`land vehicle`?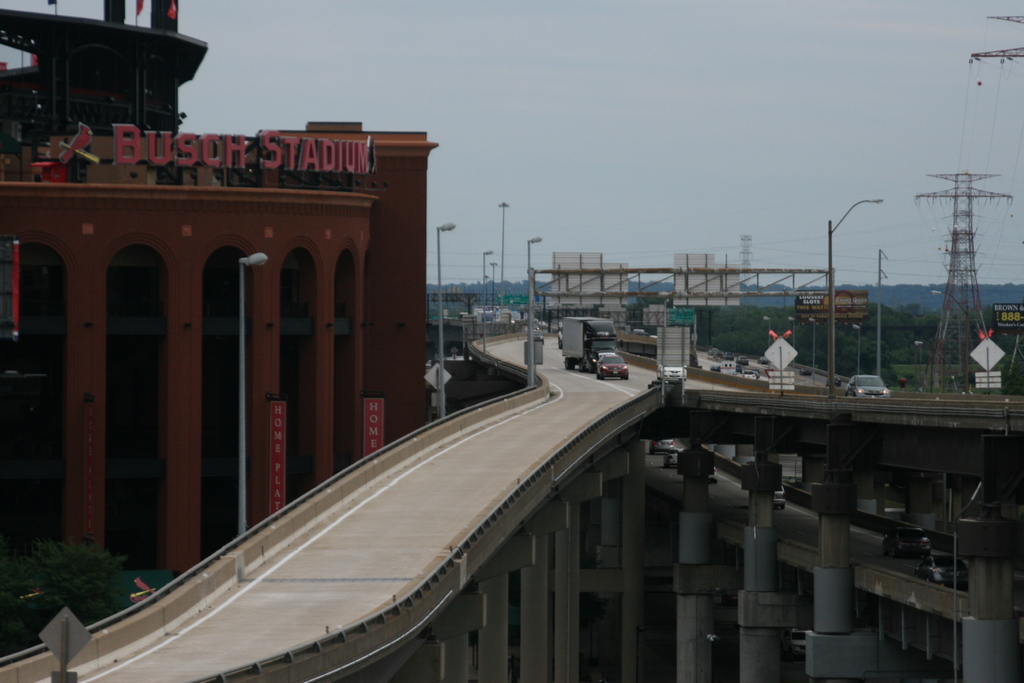
x1=591, y1=350, x2=629, y2=381
